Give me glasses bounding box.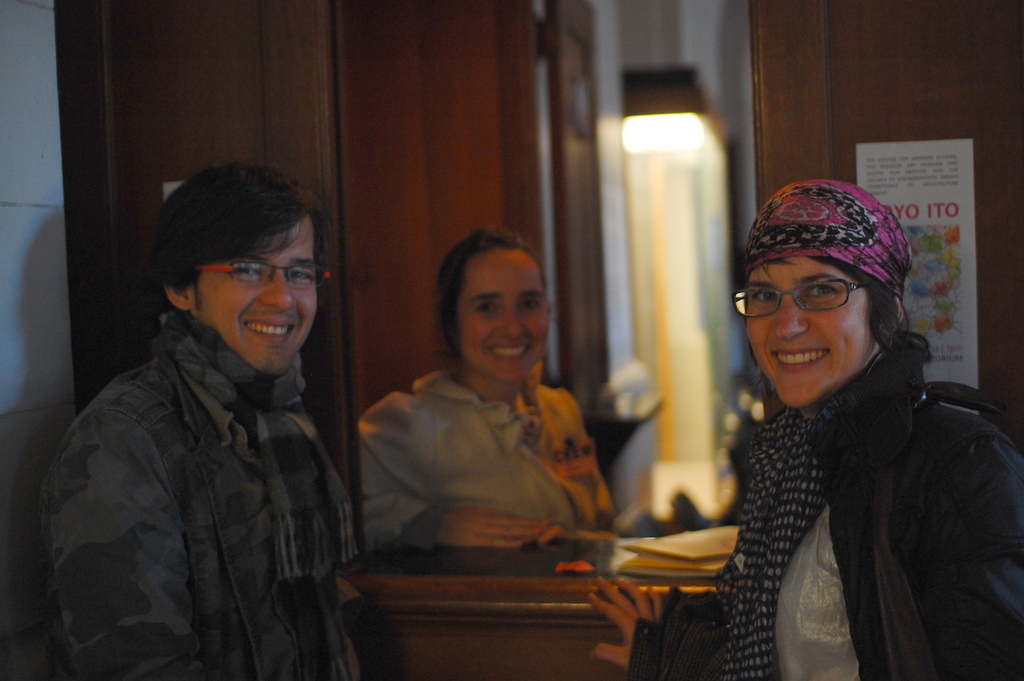
{"x1": 729, "y1": 277, "x2": 877, "y2": 319}.
